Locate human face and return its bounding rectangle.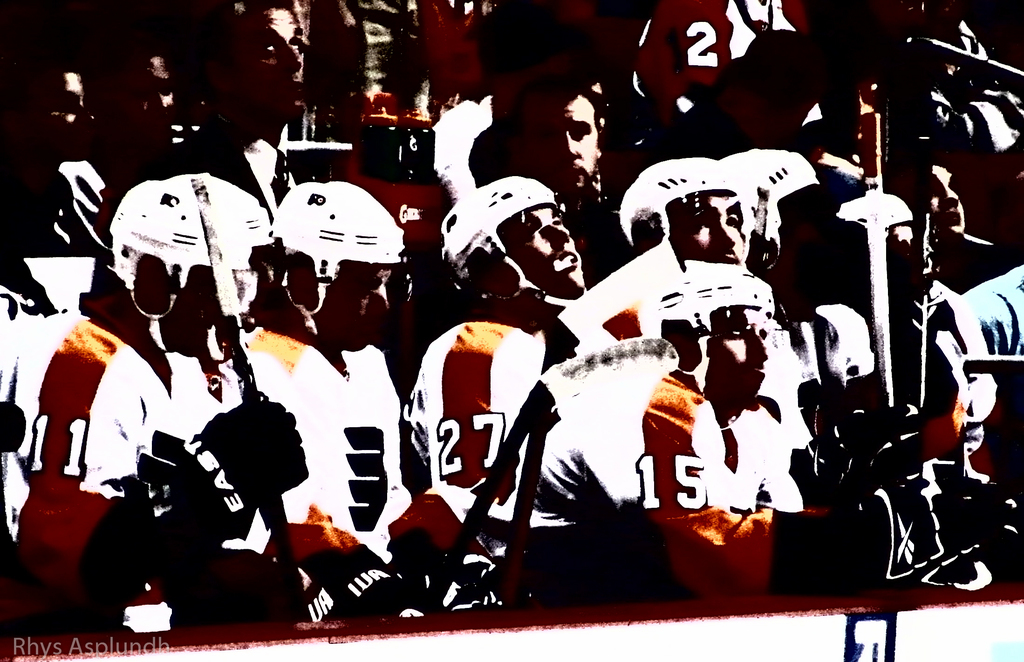
Rect(706, 304, 769, 403).
